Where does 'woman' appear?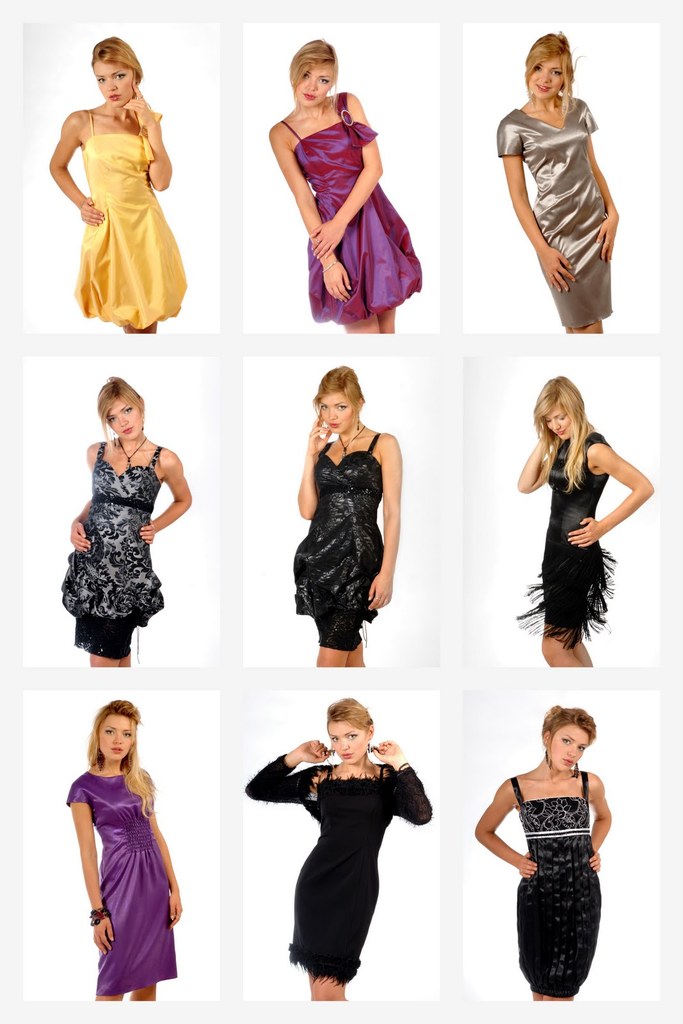
Appears at [241,689,435,999].
